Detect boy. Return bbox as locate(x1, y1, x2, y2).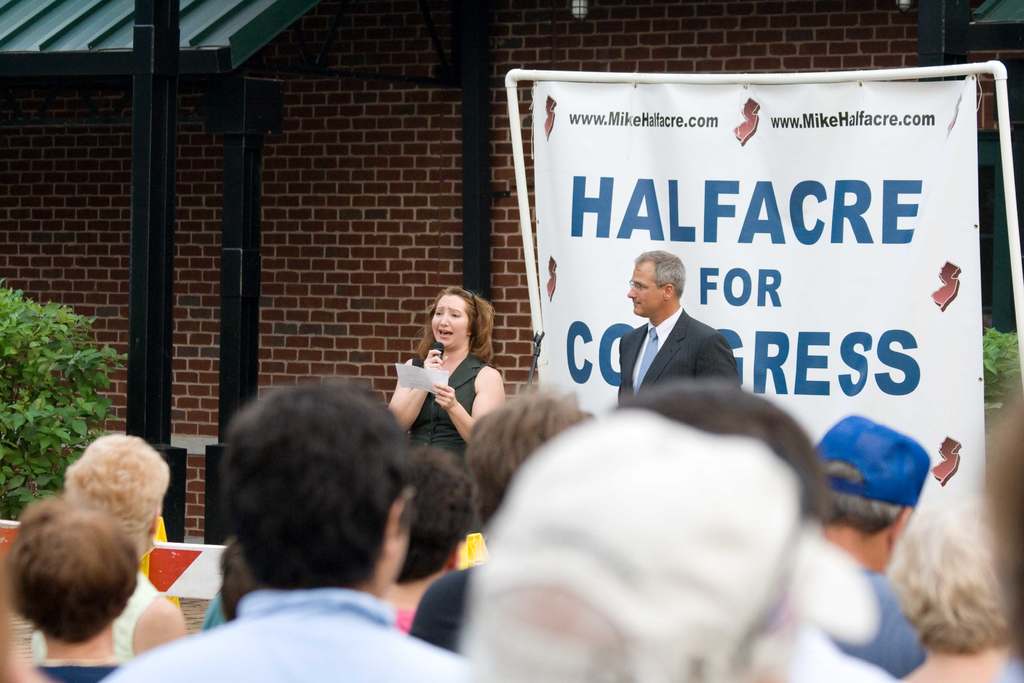
locate(413, 383, 596, 649).
